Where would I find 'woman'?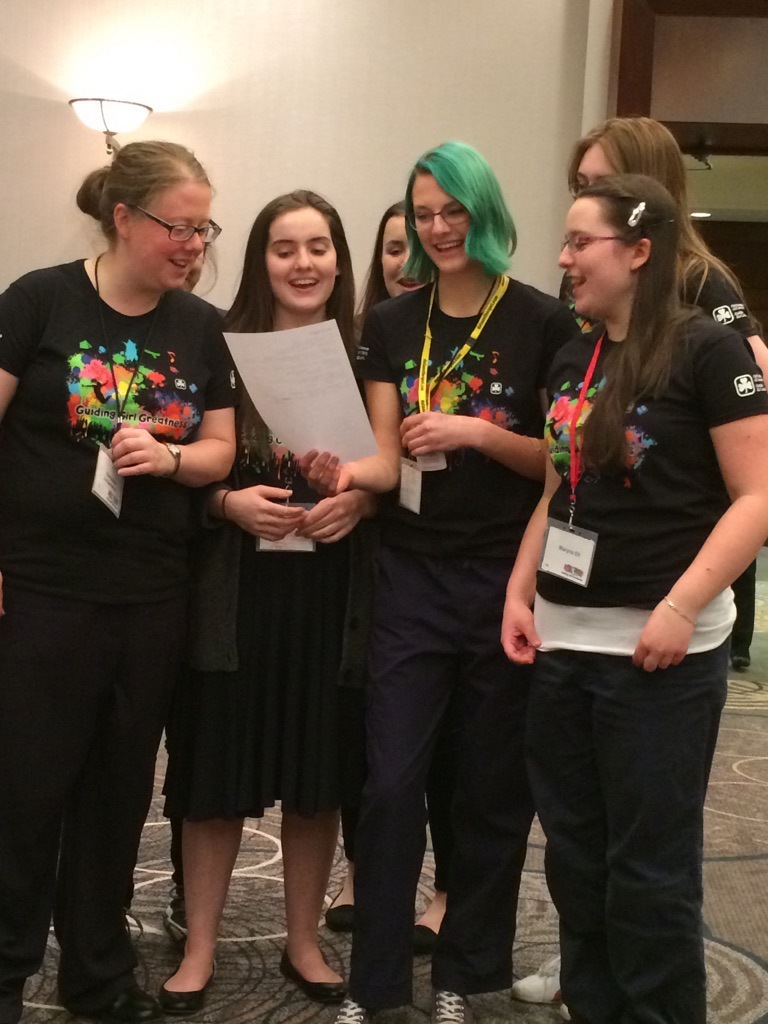
At (x1=163, y1=187, x2=372, y2=1015).
